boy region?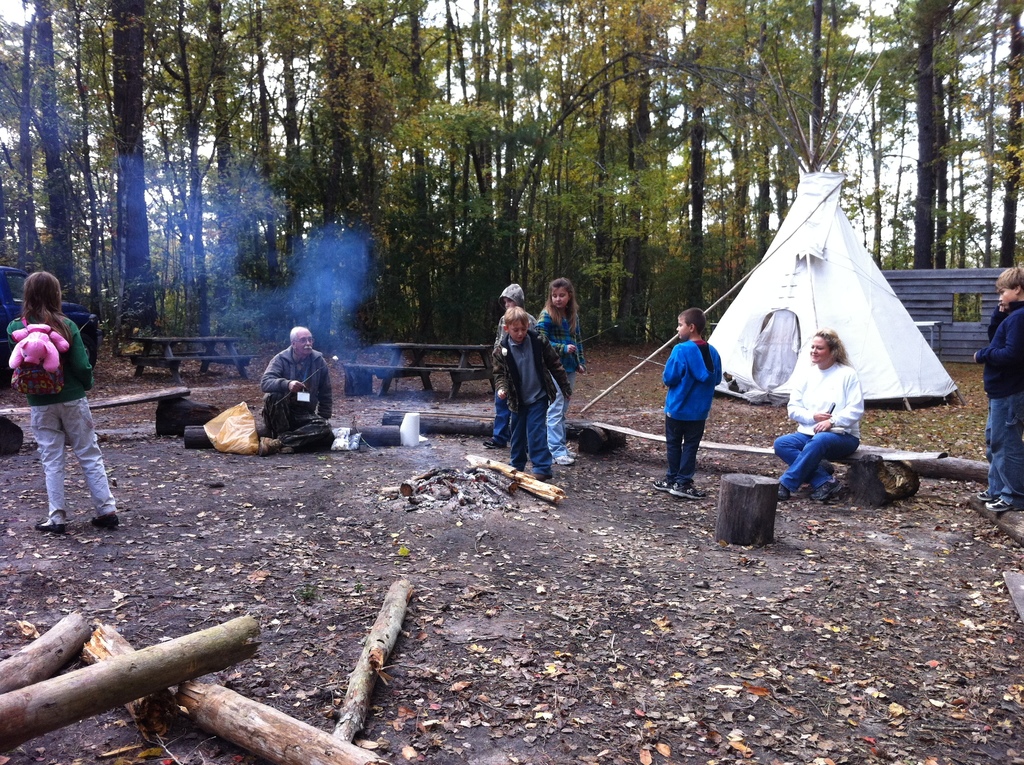
653/307/723/497
